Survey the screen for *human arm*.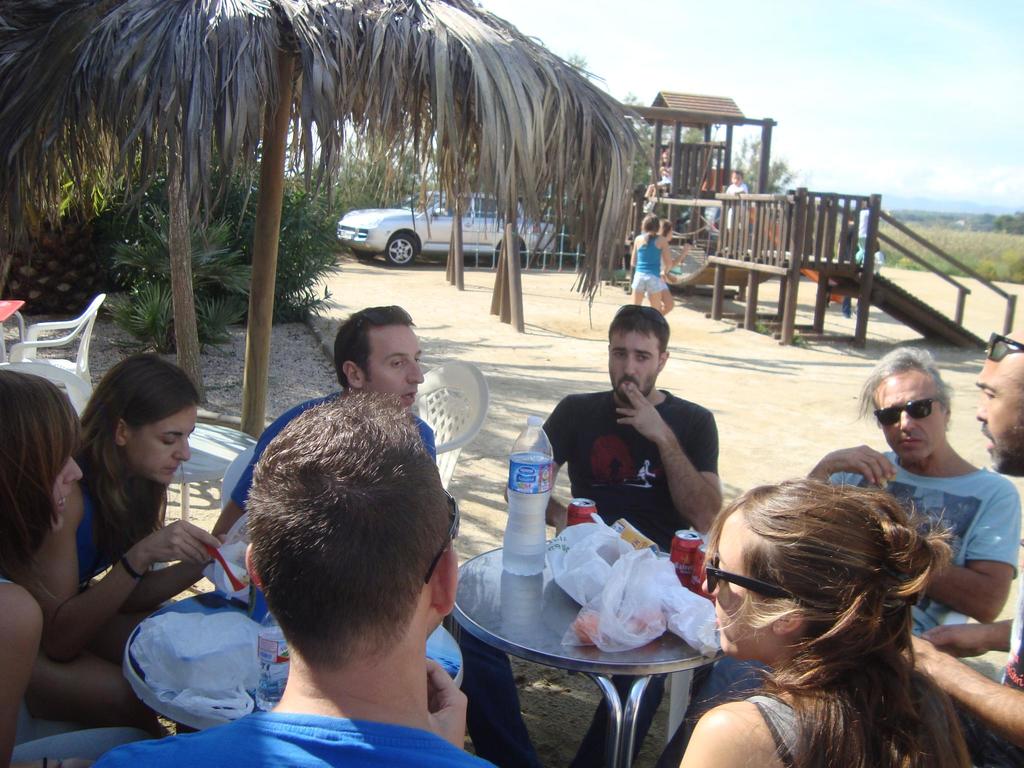
Survey found: bbox=(115, 559, 210, 616).
